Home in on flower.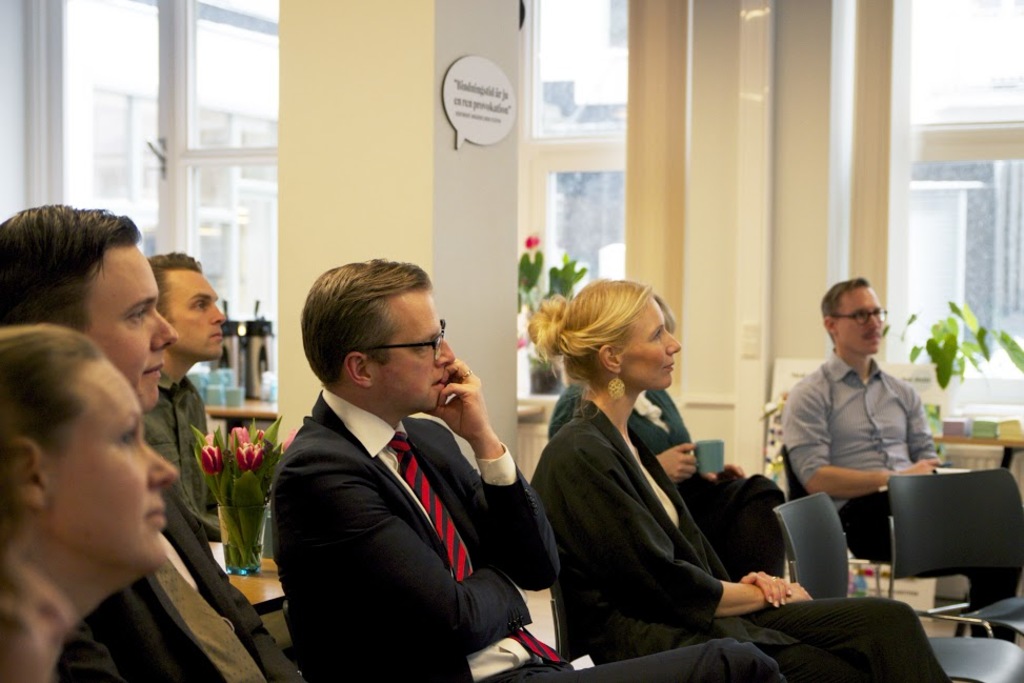
Homed in at region(523, 233, 538, 249).
